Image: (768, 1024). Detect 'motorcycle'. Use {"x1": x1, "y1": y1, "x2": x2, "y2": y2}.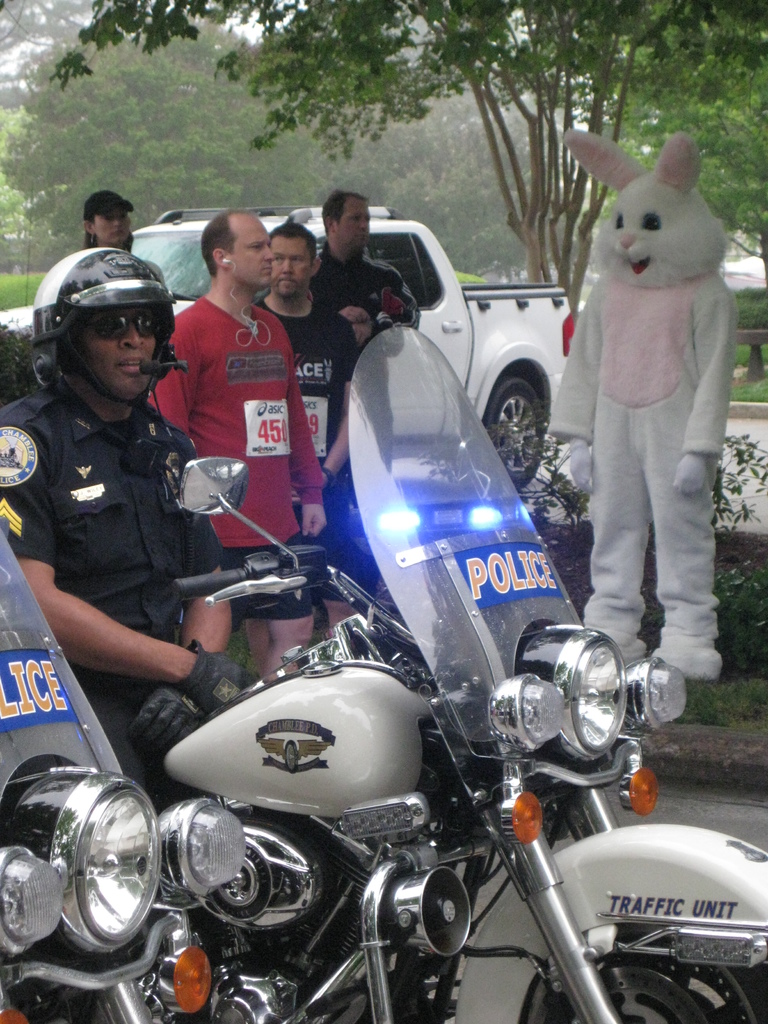
{"x1": 0, "y1": 529, "x2": 244, "y2": 1023}.
